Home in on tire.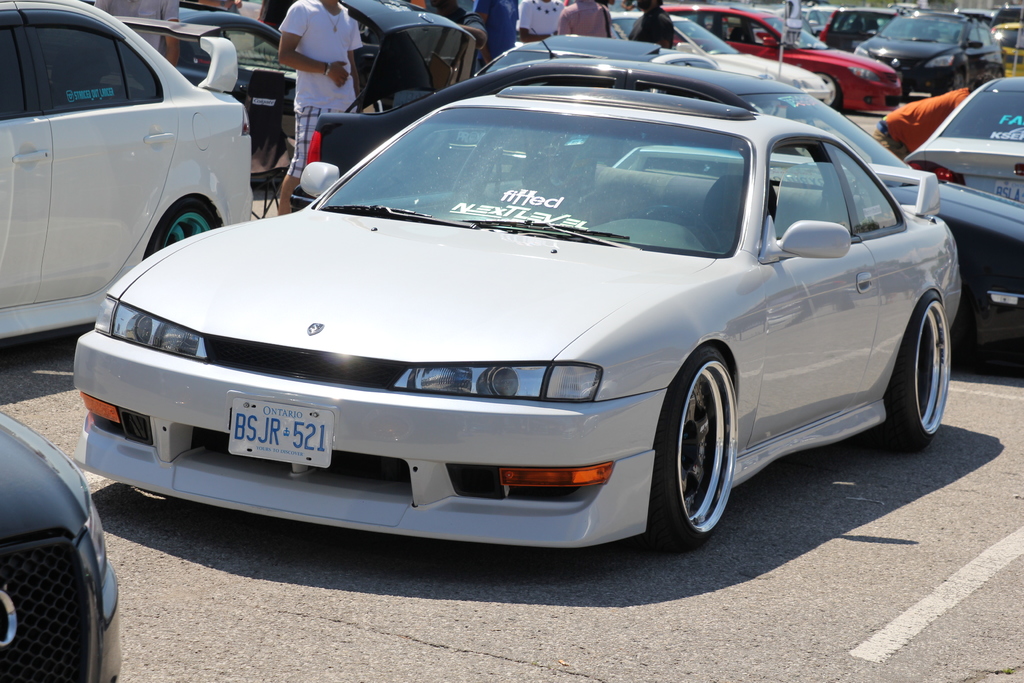
Homed in at 653,342,740,546.
